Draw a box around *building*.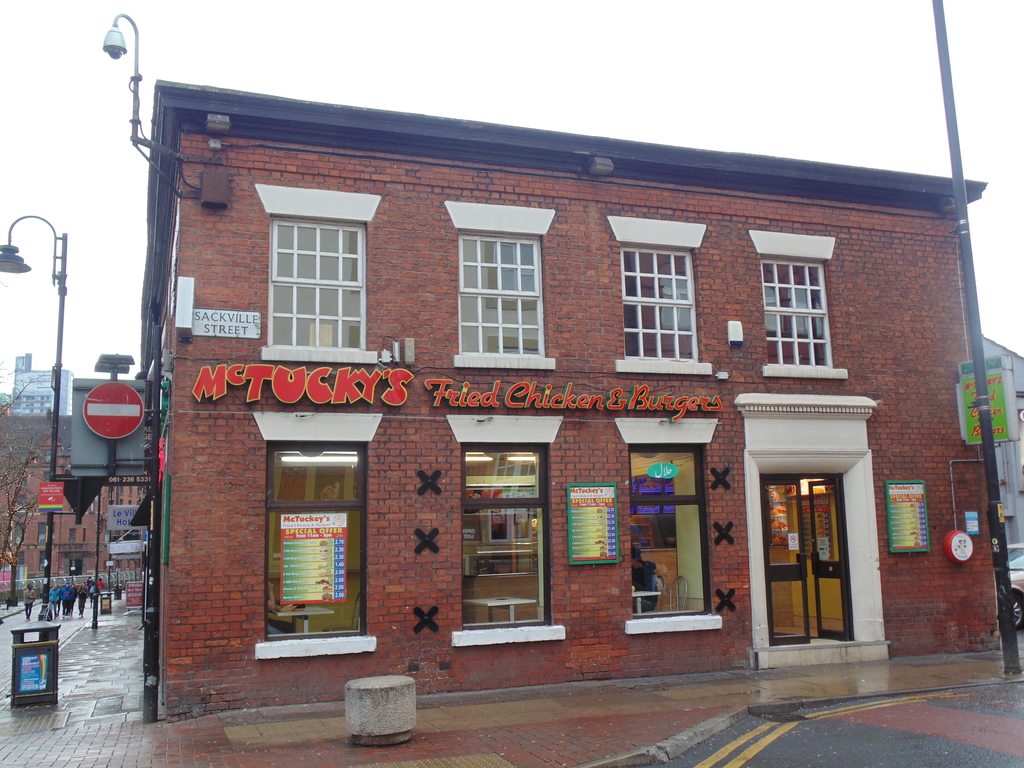
<region>138, 80, 1003, 716</region>.
